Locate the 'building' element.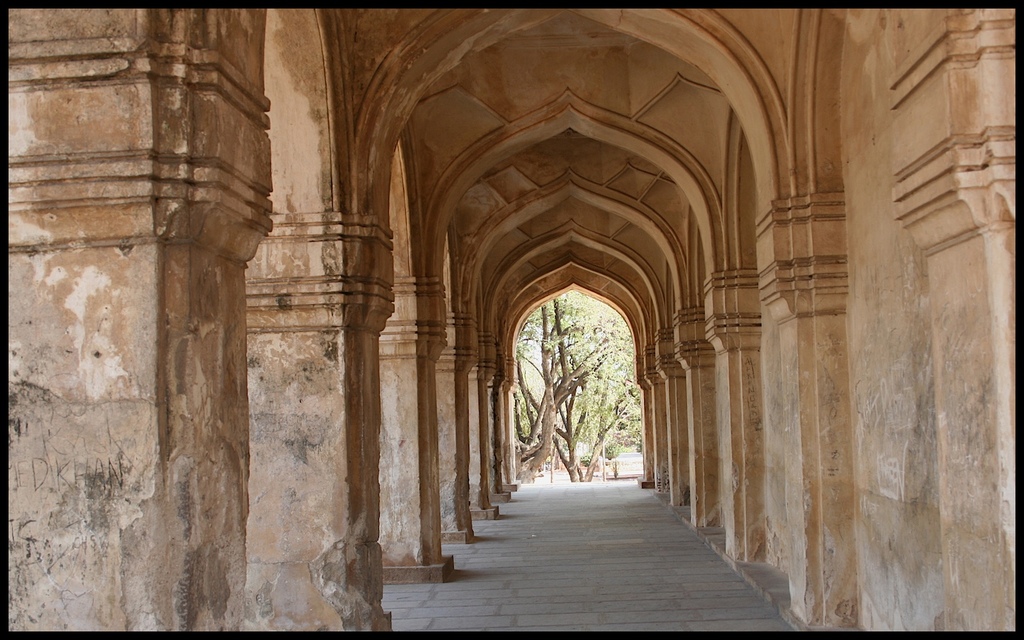
Element bbox: x1=7 y1=7 x2=1020 y2=631.
